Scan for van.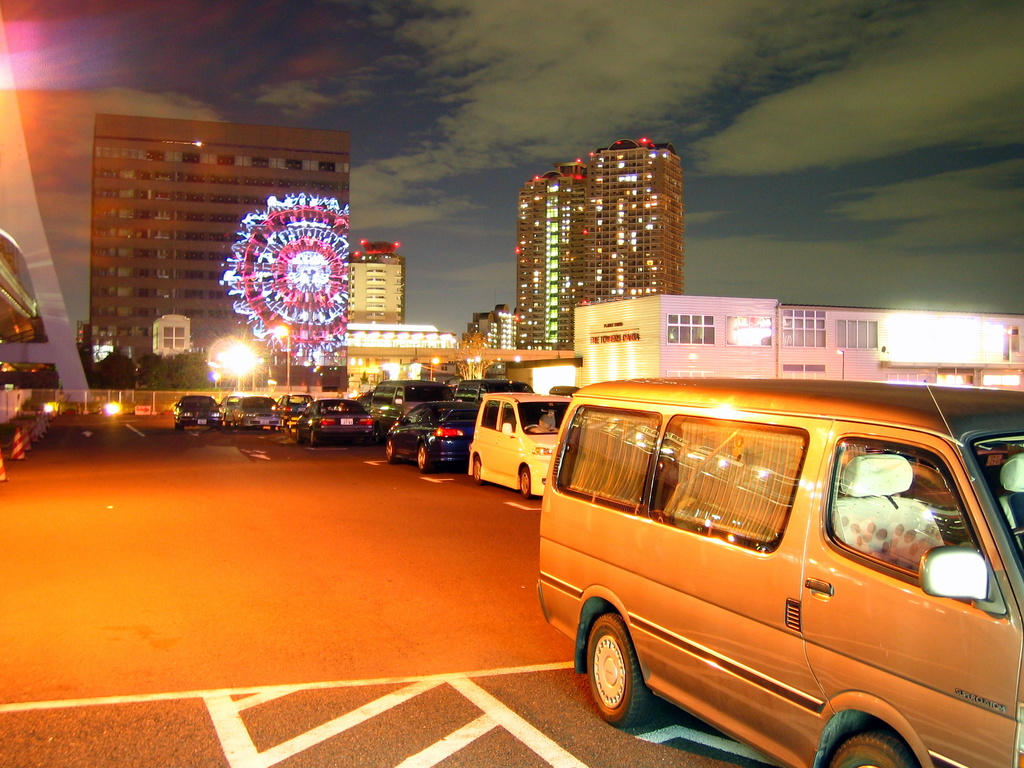
Scan result: [372,379,458,441].
